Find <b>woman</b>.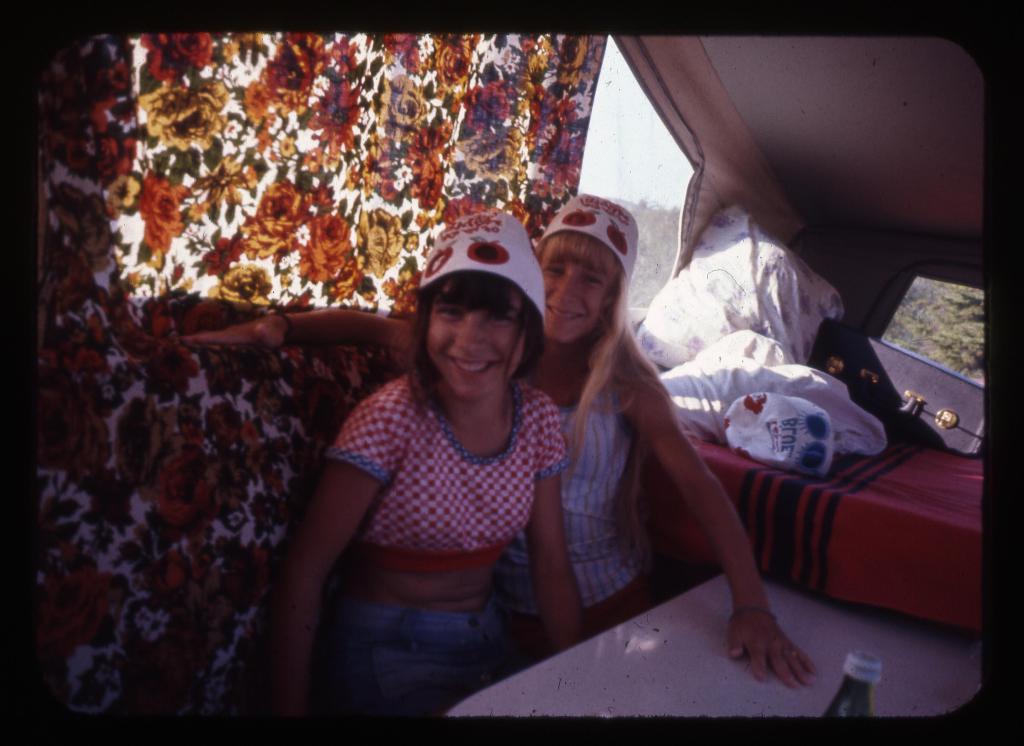
box=[261, 225, 604, 709].
